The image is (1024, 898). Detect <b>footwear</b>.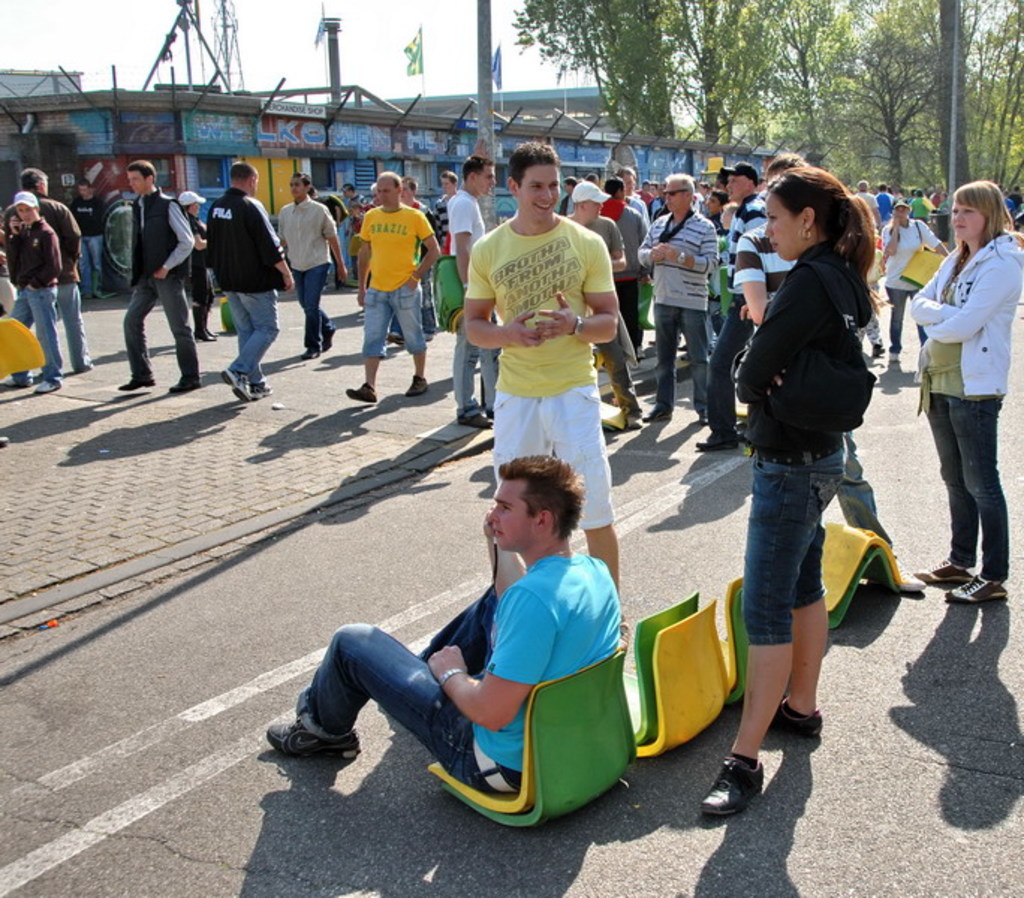
Detection: <box>955,575,1018,605</box>.
